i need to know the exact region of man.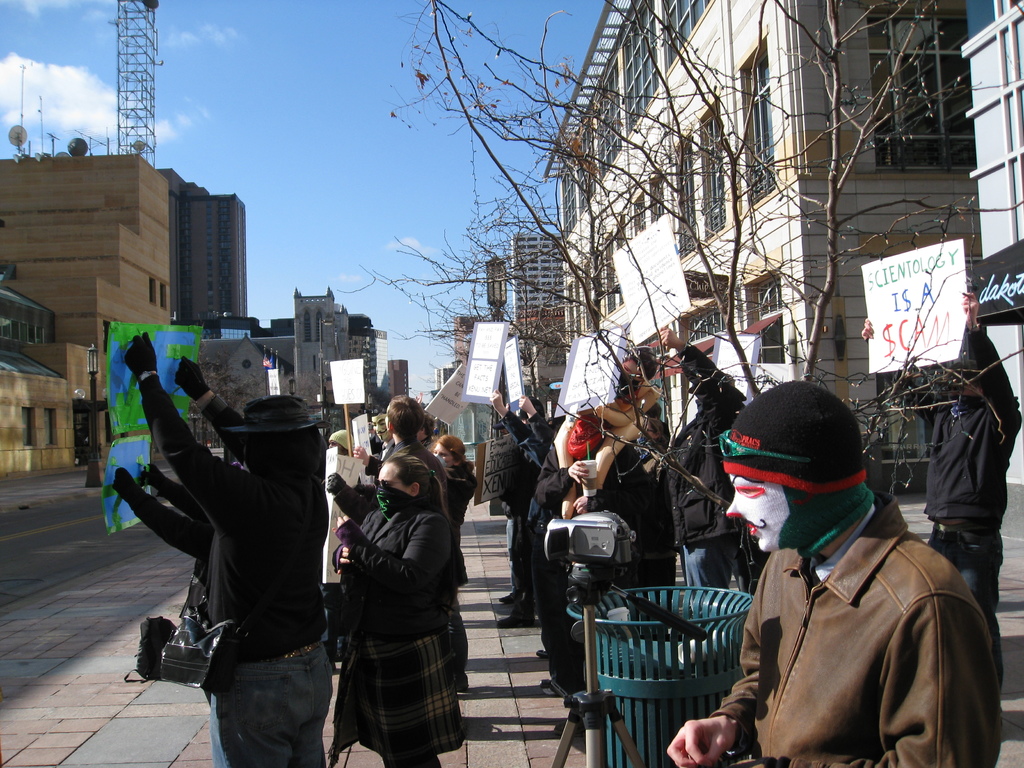
Region: [500,394,545,600].
